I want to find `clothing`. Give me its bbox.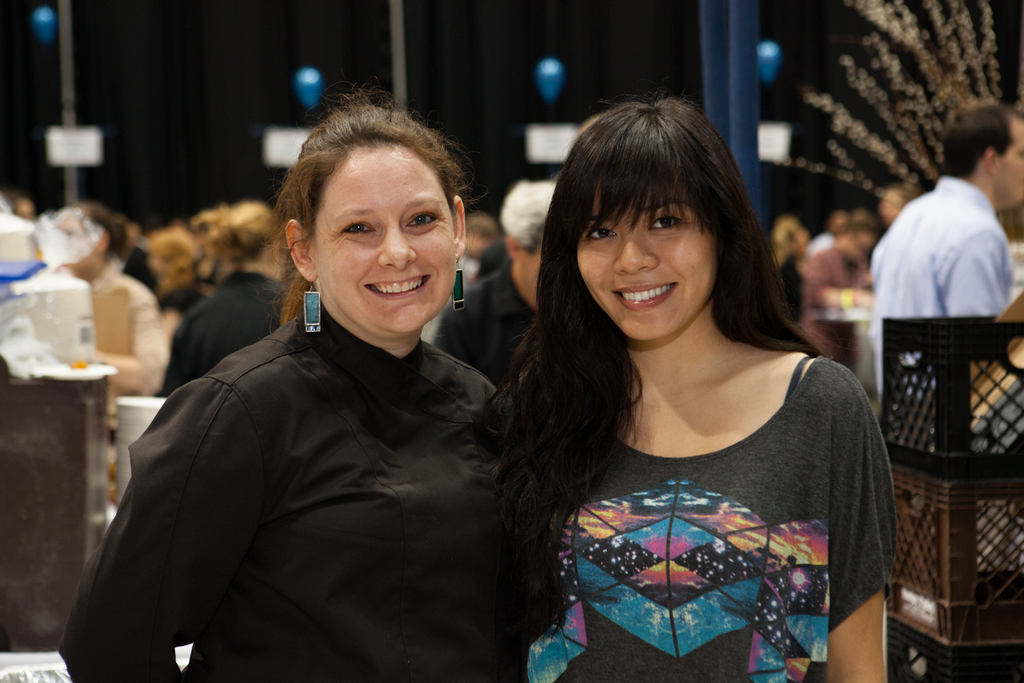
x1=849, y1=172, x2=1021, y2=389.
